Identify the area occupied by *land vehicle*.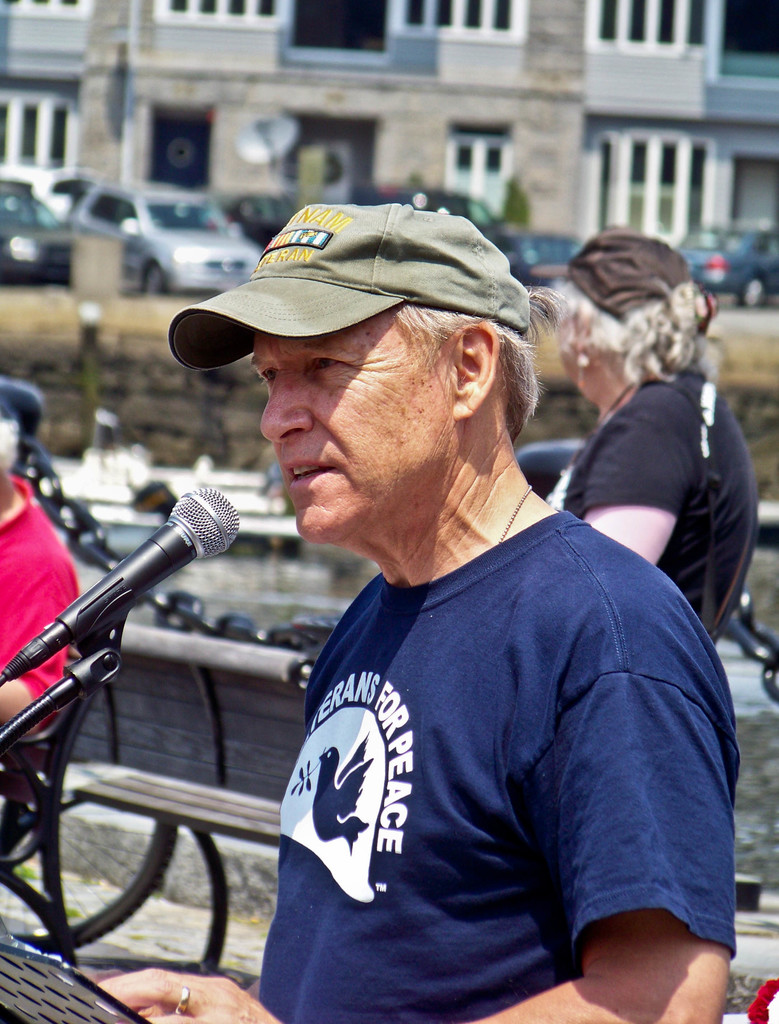
Area: x1=682 y1=225 x2=778 y2=304.
